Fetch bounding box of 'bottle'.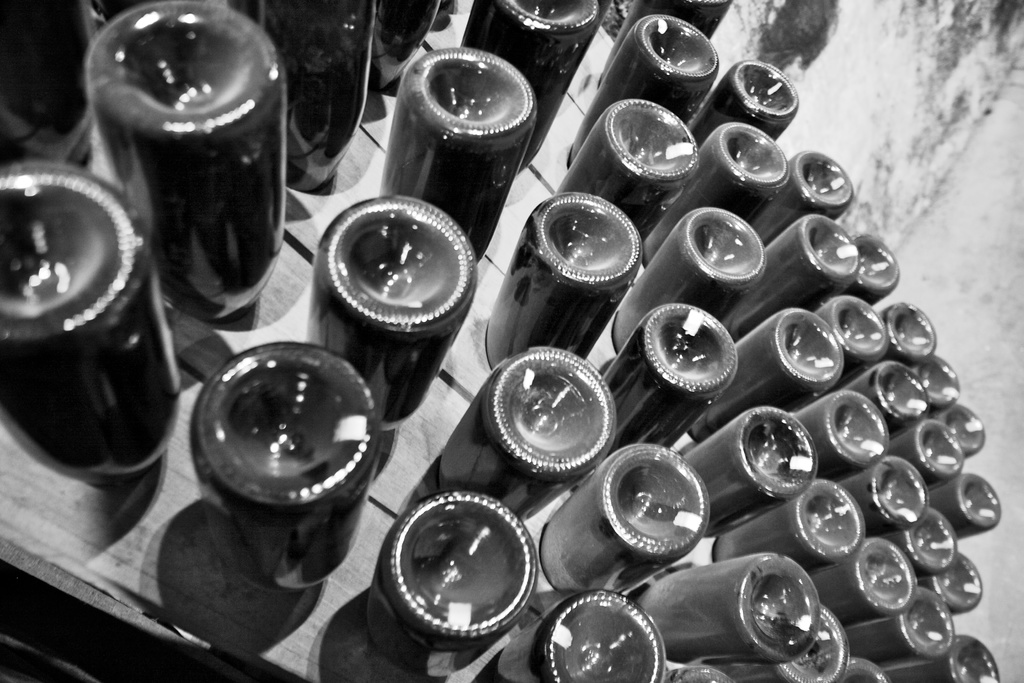
Bbox: (842, 658, 891, 682).
